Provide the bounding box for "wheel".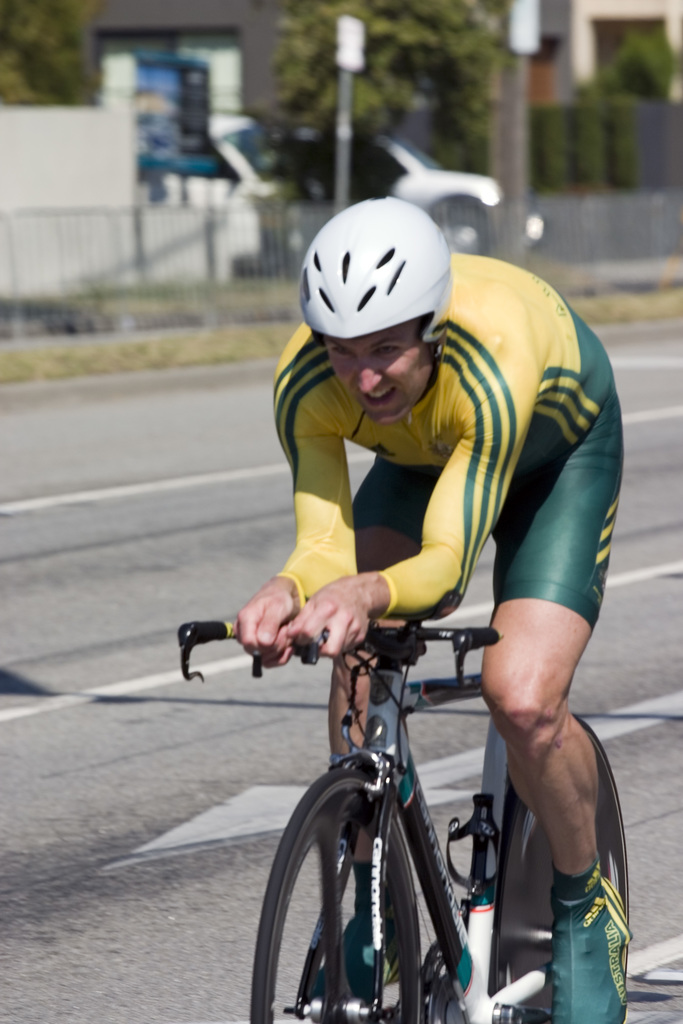
select_region(507, 717, 640, 1023).
